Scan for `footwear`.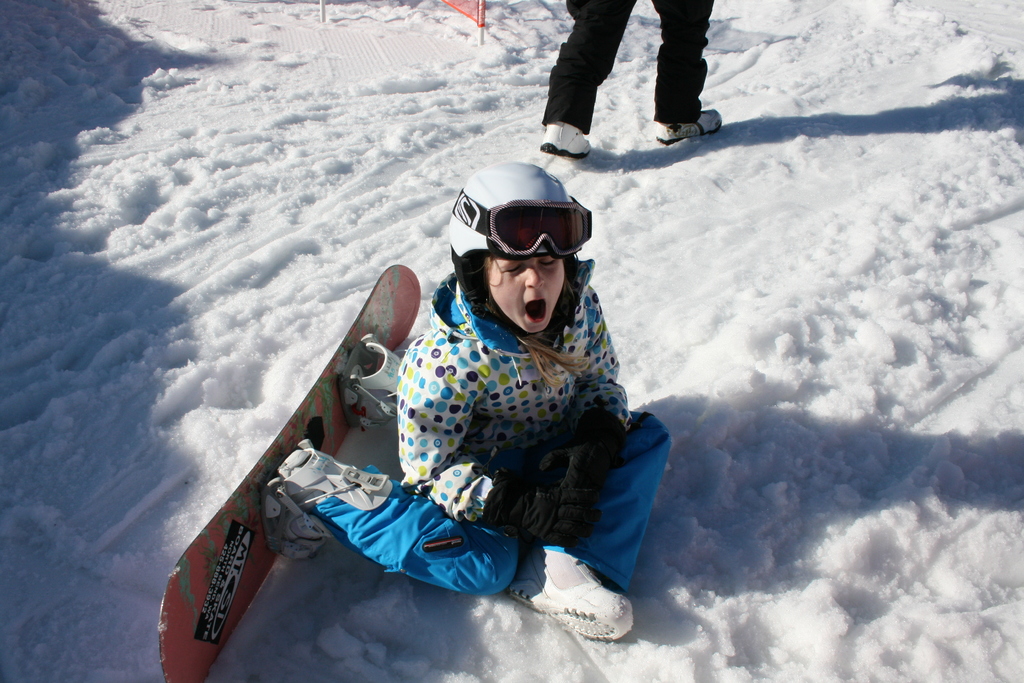
Scan result: bbox=(283, 451, 384, 562).
